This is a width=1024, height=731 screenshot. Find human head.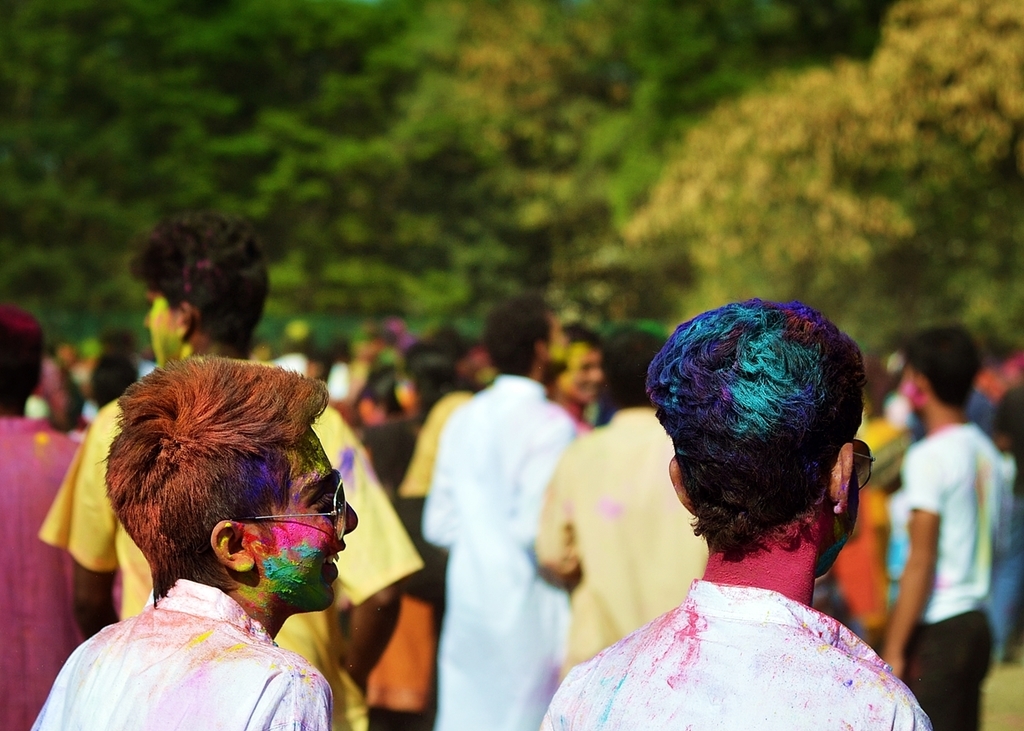
Bounding box: x1=107, y1=357, x2=358, y2=613.
